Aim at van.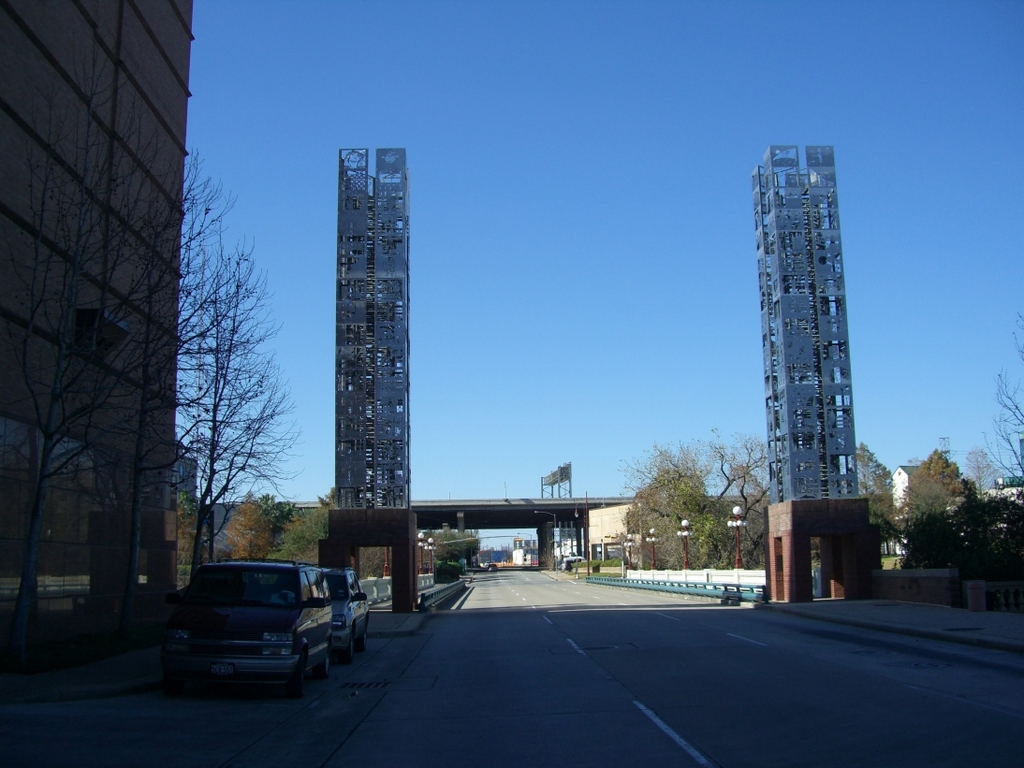
Aimed at l=163, t=561, r=336, b=703.
